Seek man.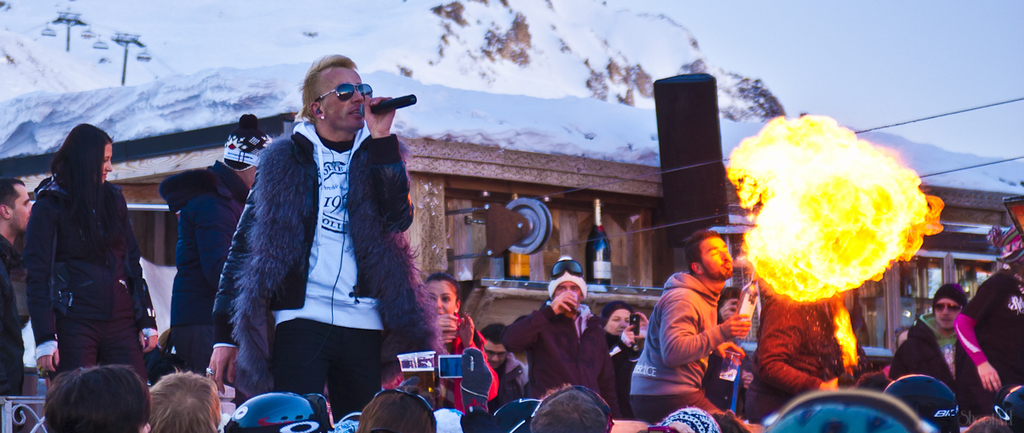
<box>630,229,752,424</box>.
